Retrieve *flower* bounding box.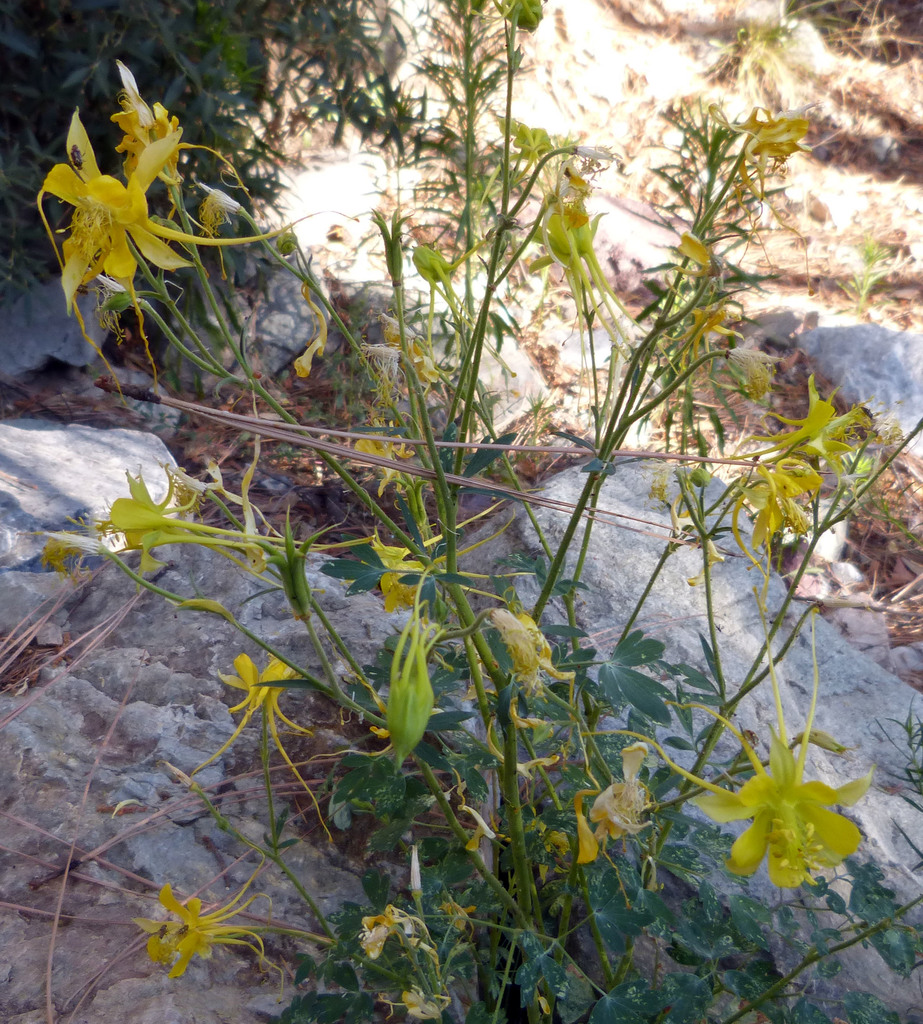
Bounding box: 784, 374, 861, 470.
